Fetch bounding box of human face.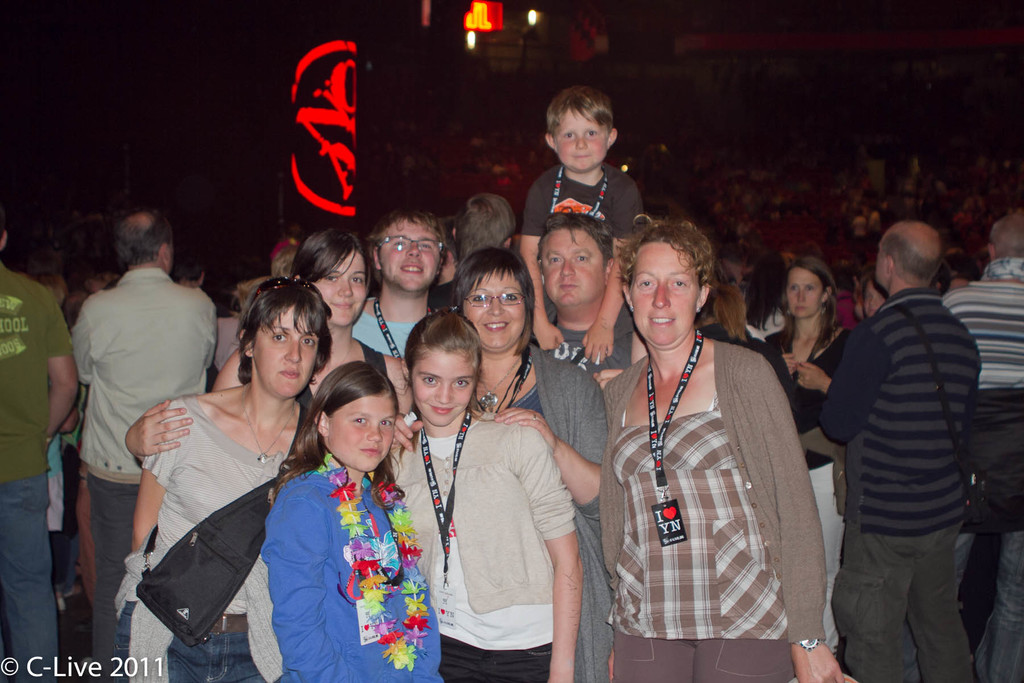
Bbox: BBox(255, 303, 315, 399).
